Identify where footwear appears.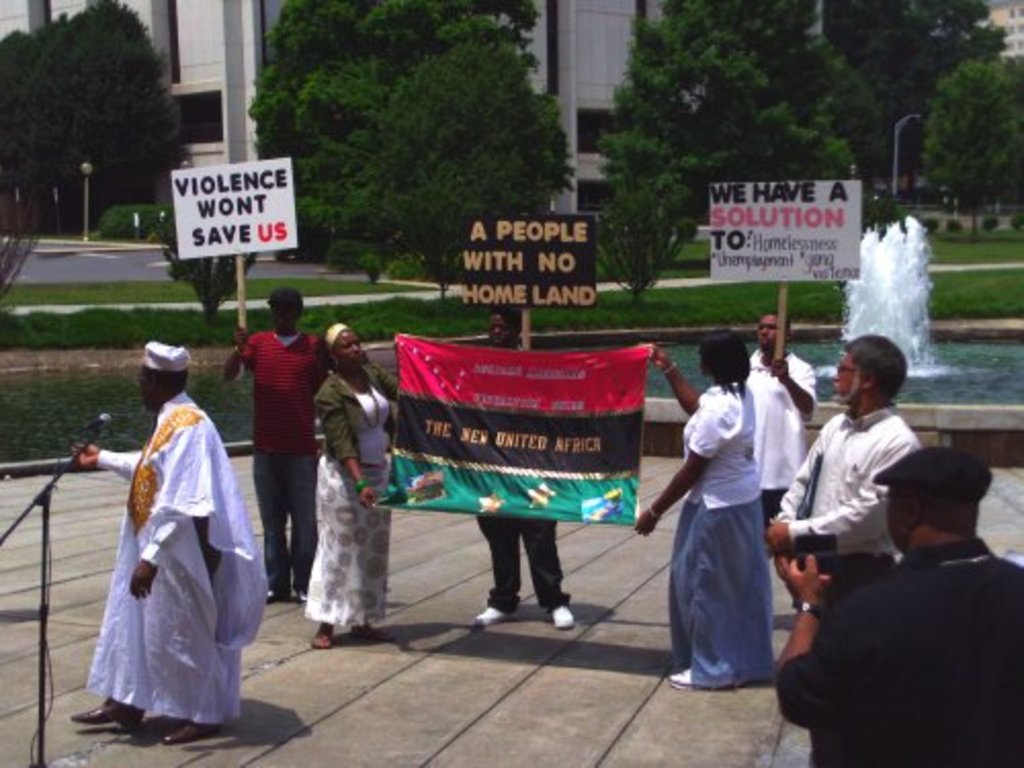
Appears at box=[469, 606, 510, 625].
